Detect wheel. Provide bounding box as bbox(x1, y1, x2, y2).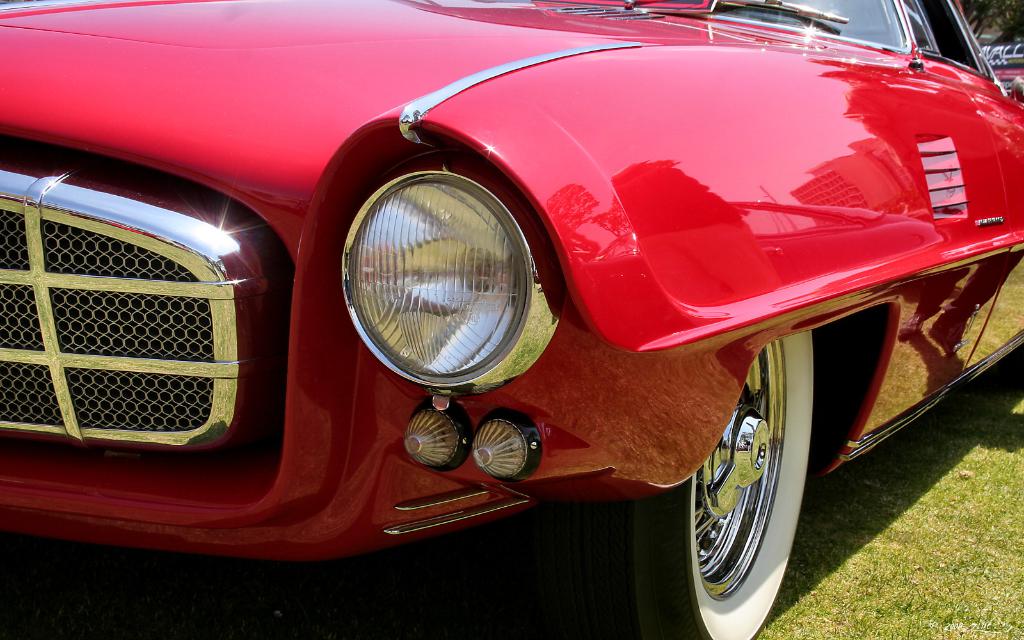
bbox(670, 364, 820, 628).
